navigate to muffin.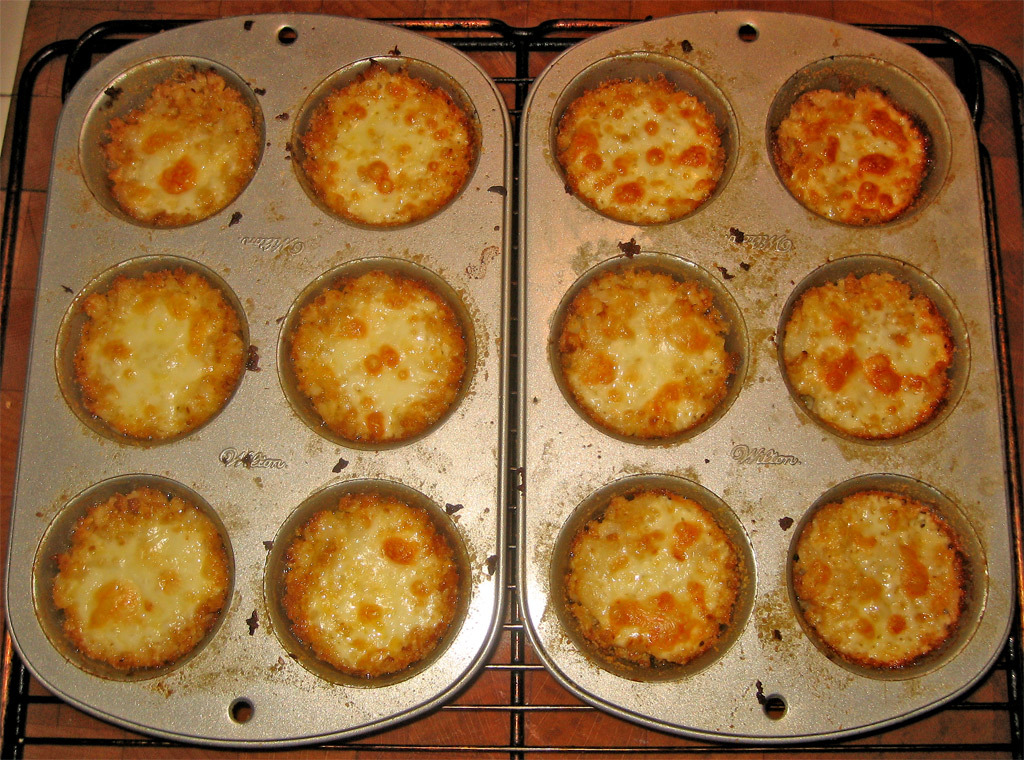
Navigation target: (left=557, top=478, right=771, bottom=695).
